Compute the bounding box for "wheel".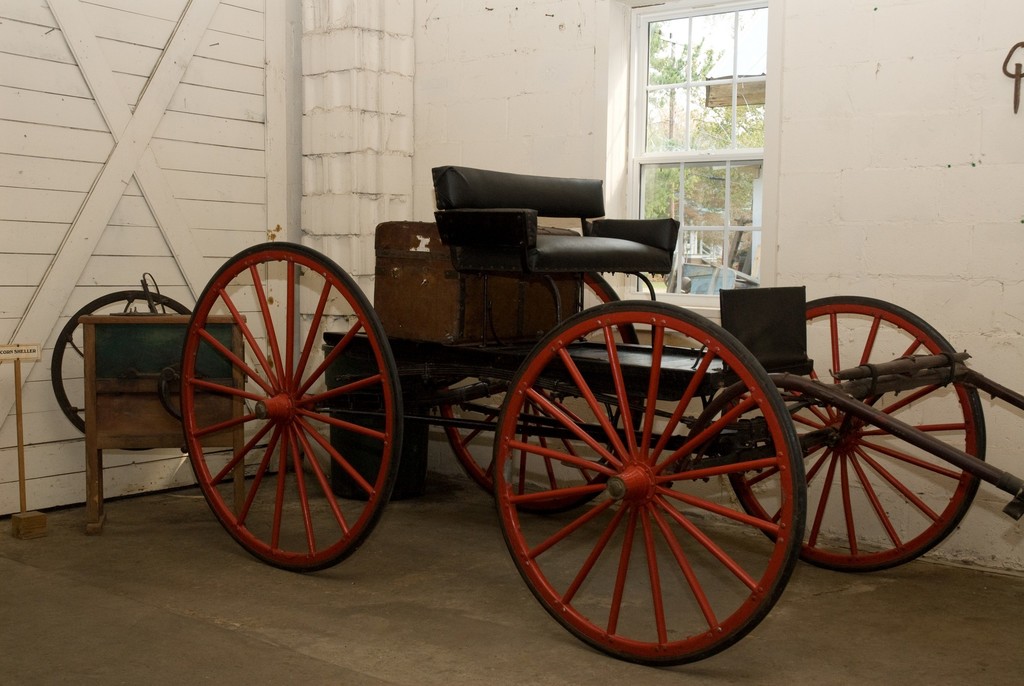
bbox(435, 266, 641, 513).
